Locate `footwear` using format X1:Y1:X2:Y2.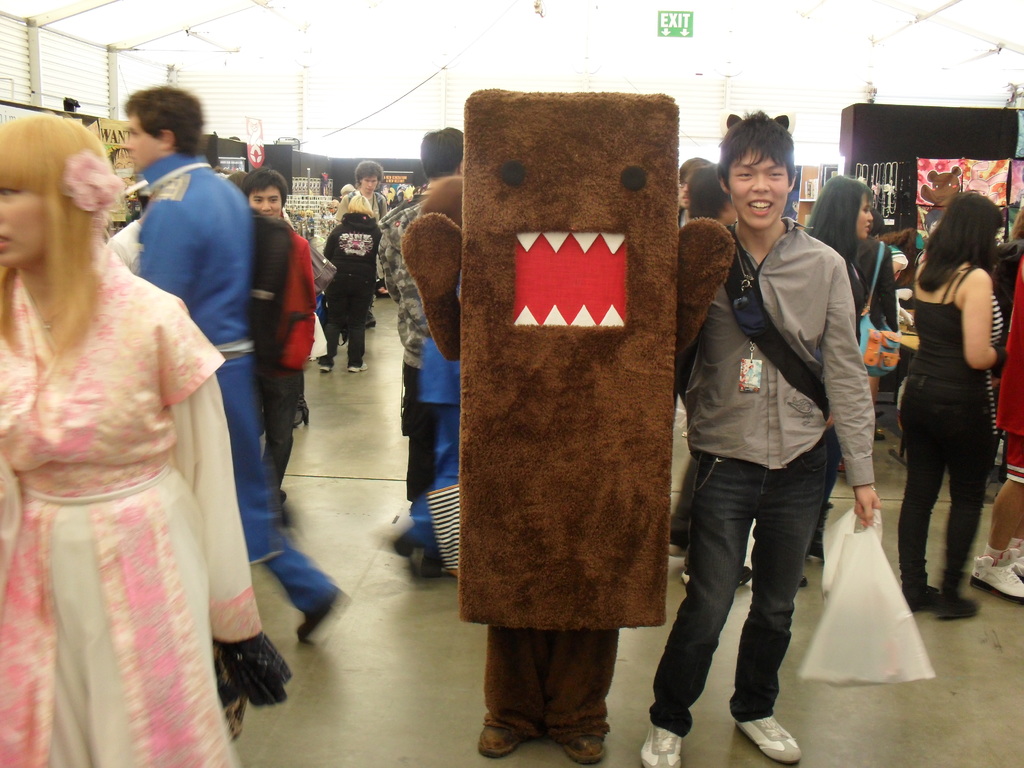
559:736:613:767.
